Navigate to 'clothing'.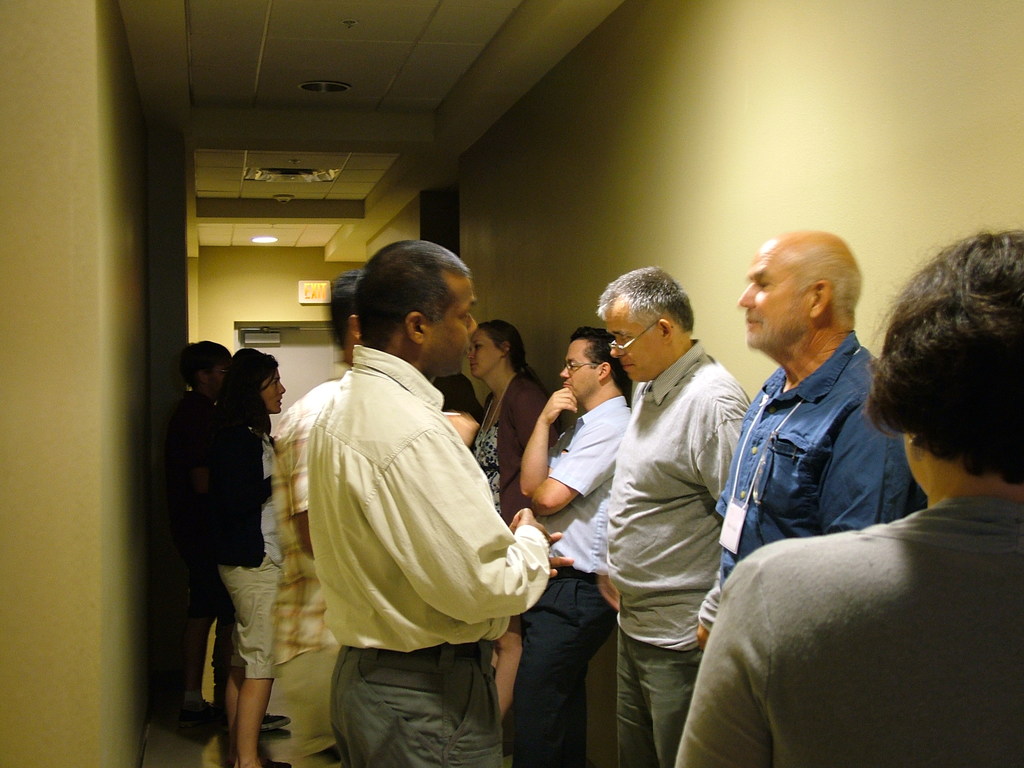
Navigation target: bbox(599, 334, 742, 639).
